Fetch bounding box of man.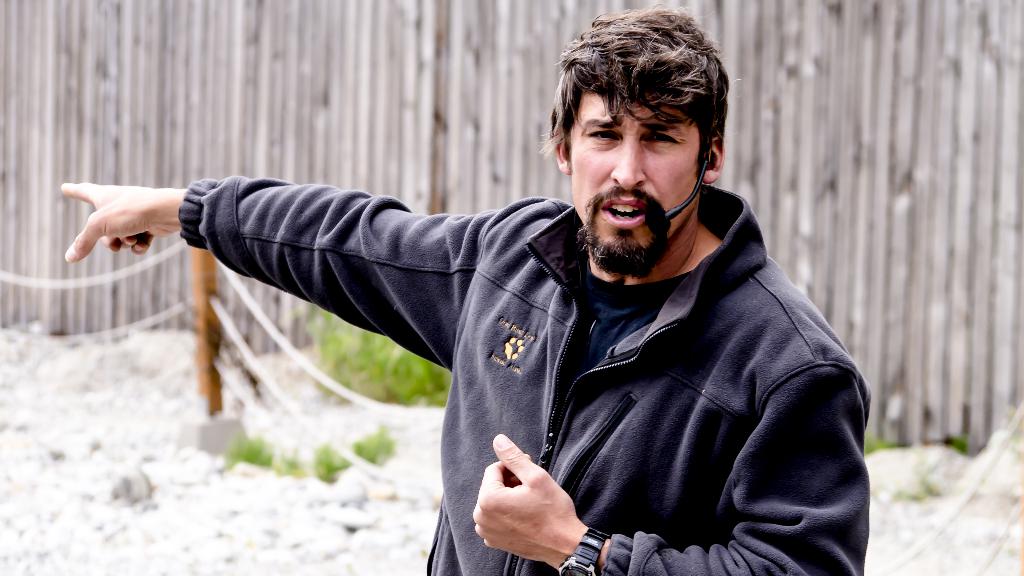
Bbox: bbox(60, 8, 874, 575).
